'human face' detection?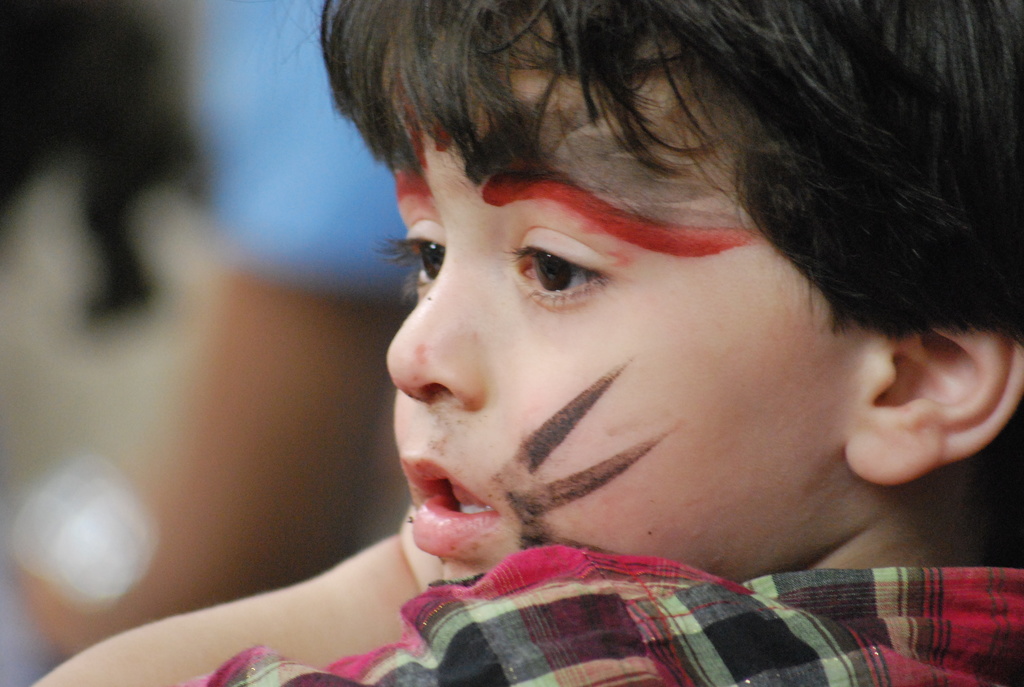
(380,0,856,590)
